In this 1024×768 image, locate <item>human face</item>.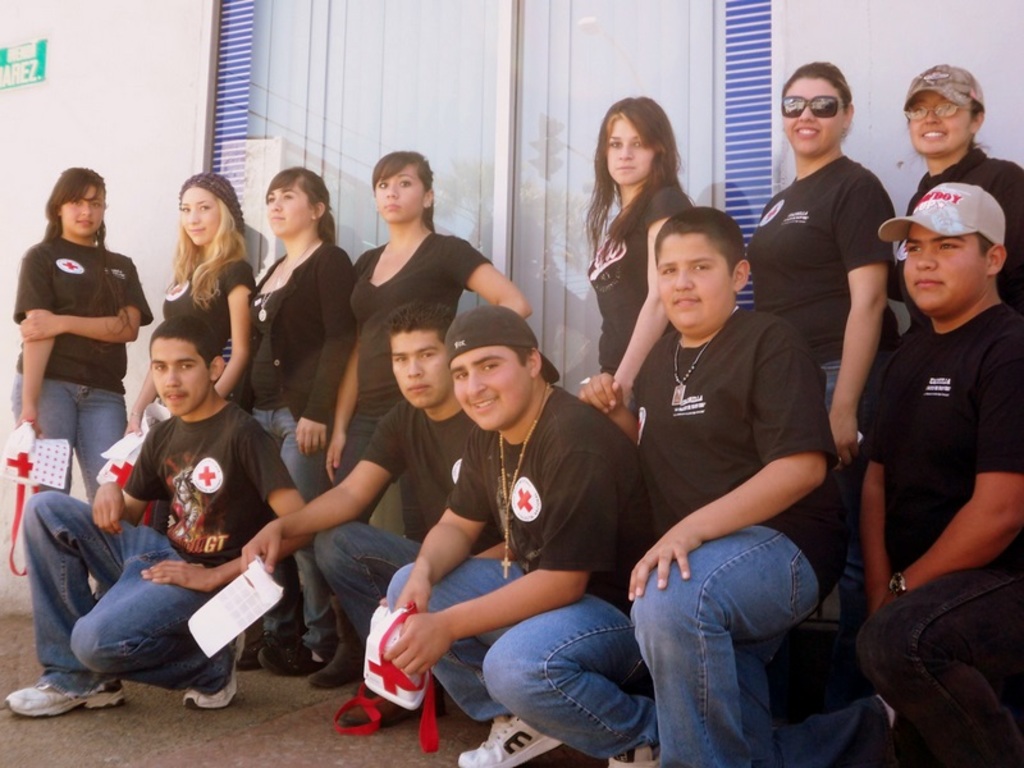
Bounding box: region(60, 183, 105, 239).
